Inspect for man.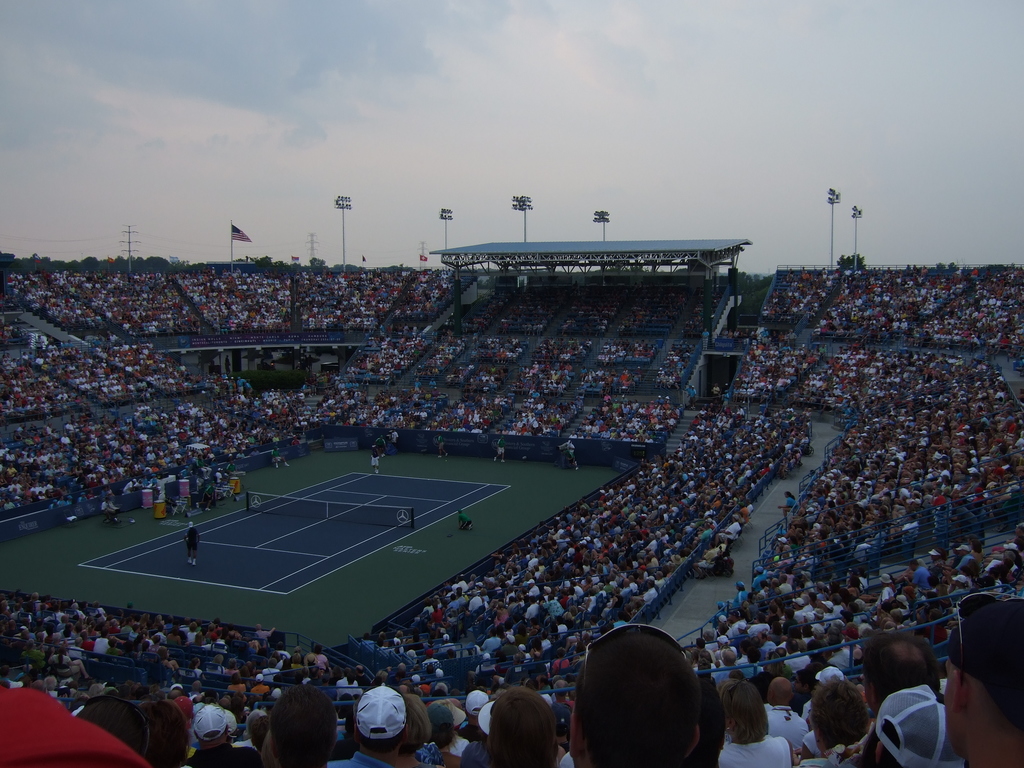
Inspection: crop(374, 433, 387, 447).
